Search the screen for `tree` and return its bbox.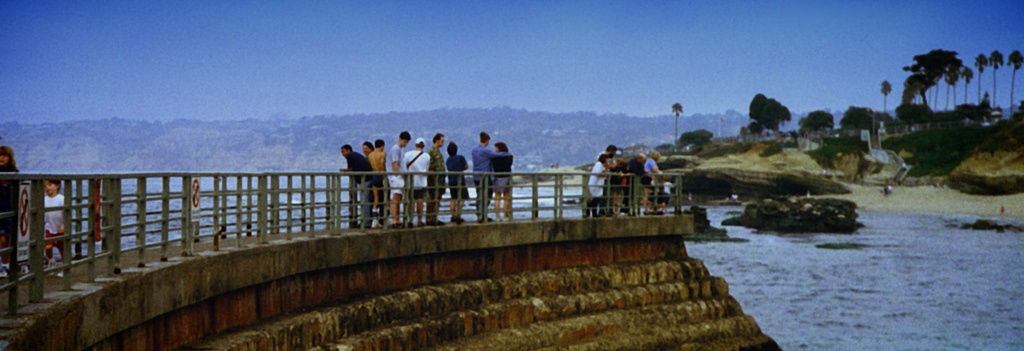
Found: bbox=[950, 100, 997, 123].
